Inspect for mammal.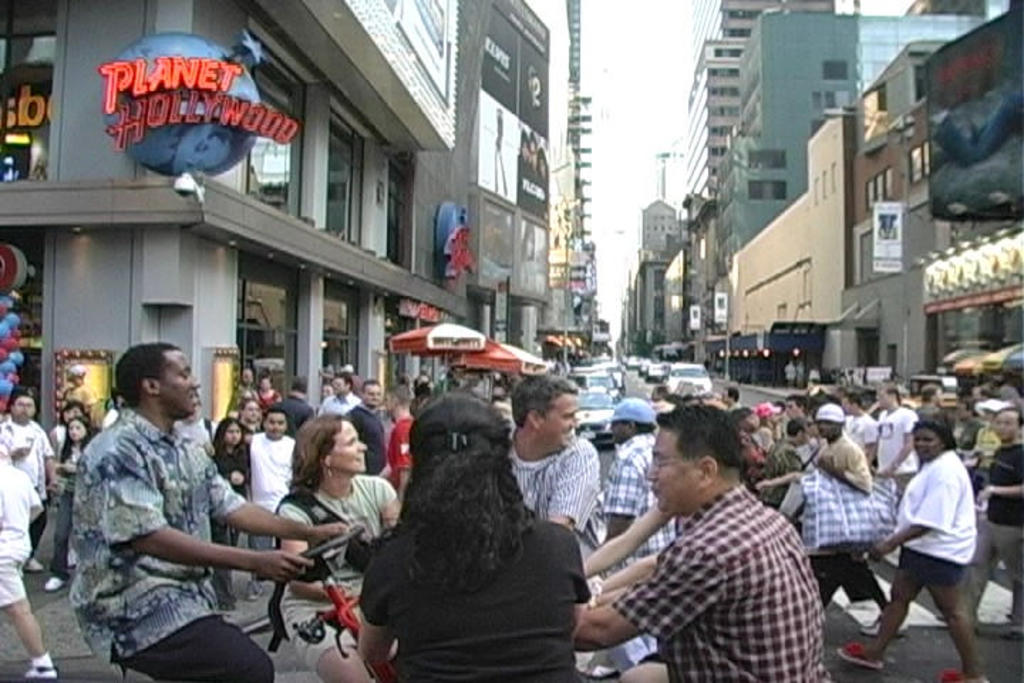
Inspection: box(781, 361, 795, 394).
